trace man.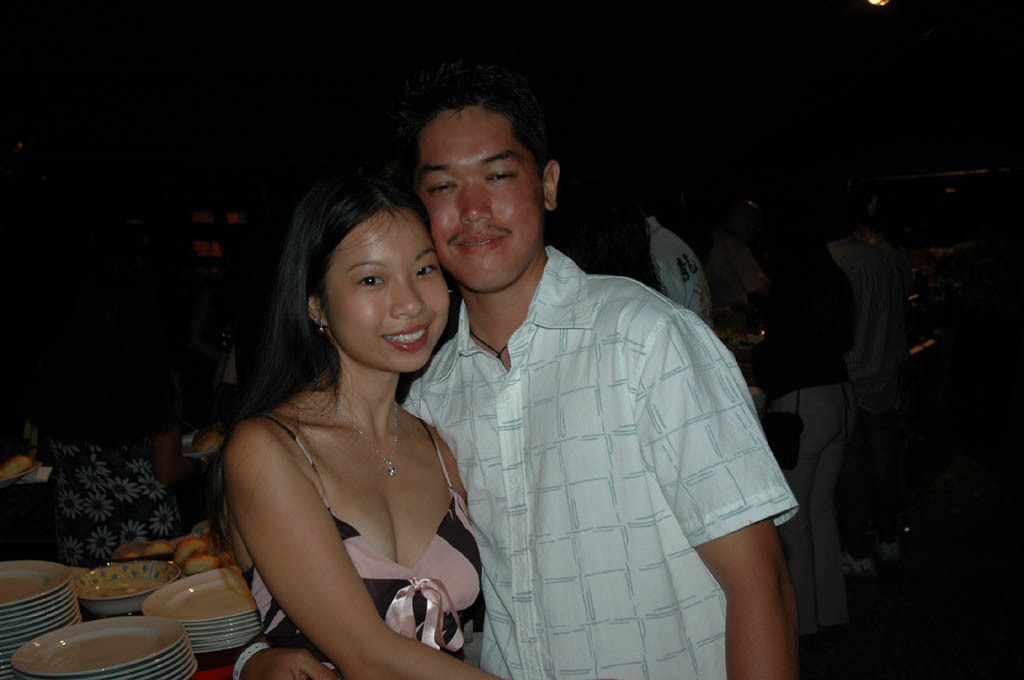
Traced to 644,207,717,346.
